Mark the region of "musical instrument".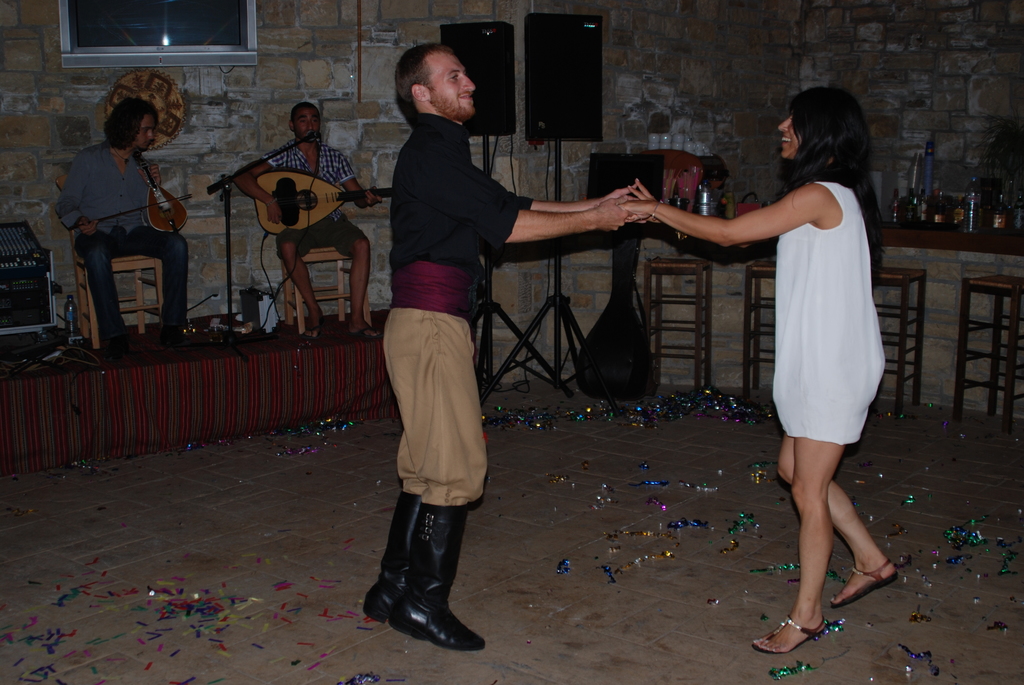
Region: detection(252, 168, 400, 236).
